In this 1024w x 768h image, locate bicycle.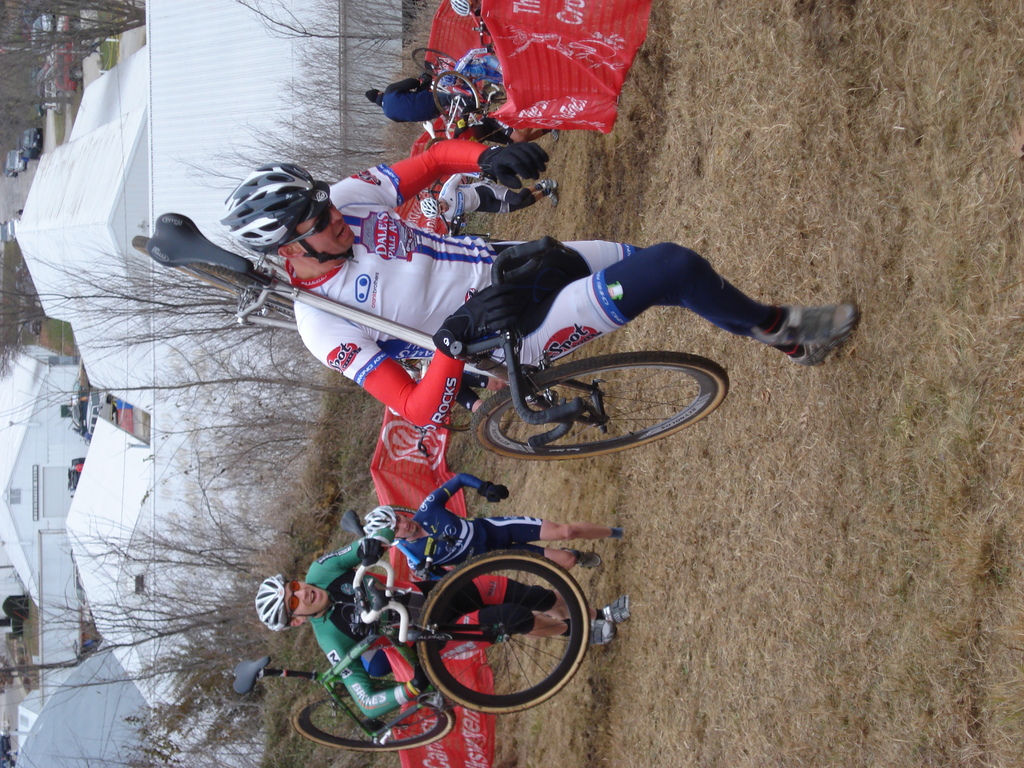
Bounding box: region(411, 49, 480, 128).
